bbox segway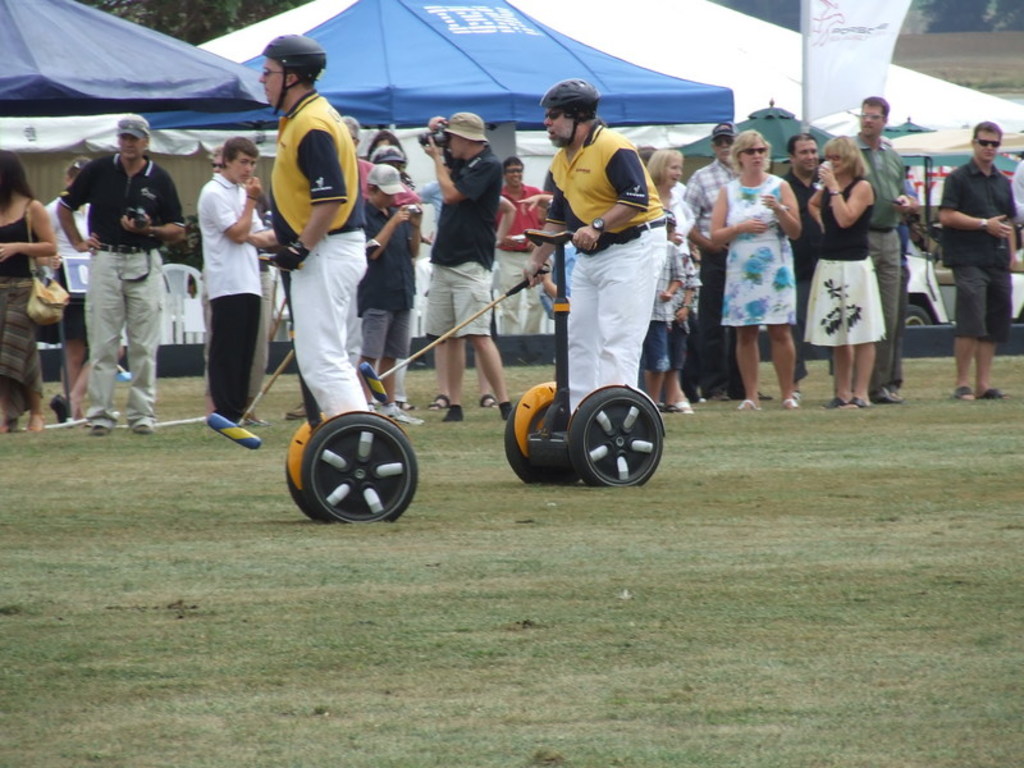
bbox=[253, 248, 421, 521]
